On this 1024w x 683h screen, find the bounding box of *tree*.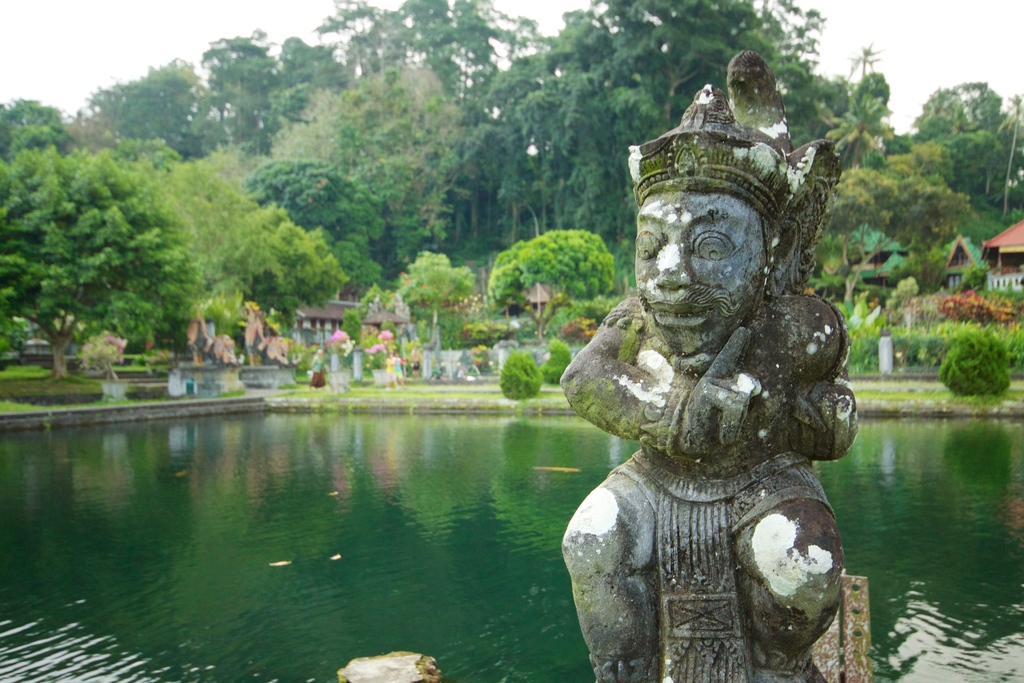
Bounding box: l=486, t=231, r=618, b=340.
